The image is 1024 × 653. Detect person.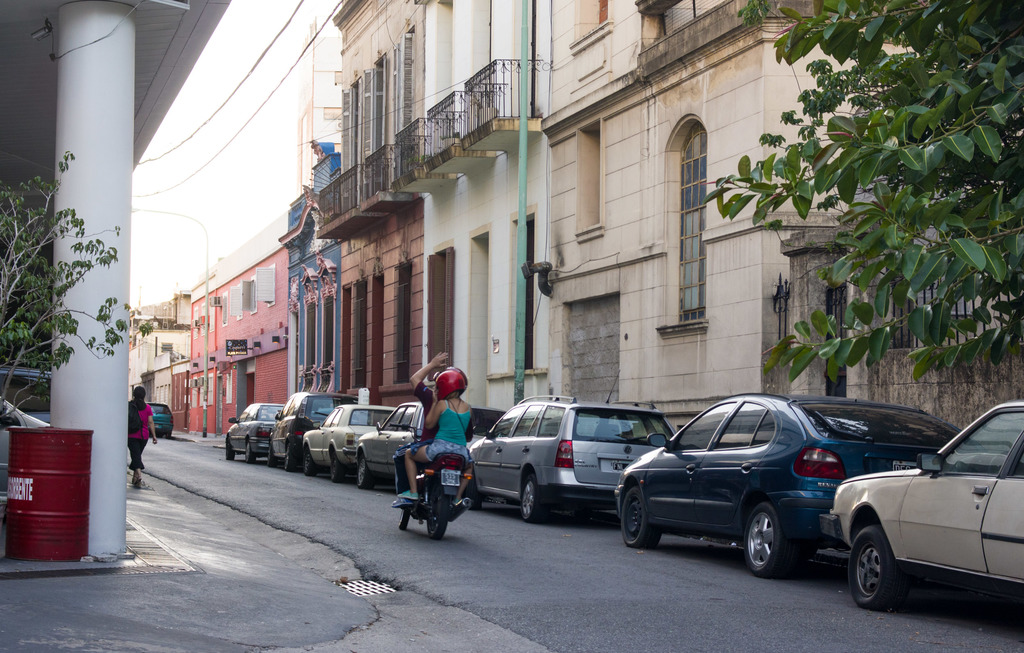
Detection: bbox=(394, 373, 463, 500).
